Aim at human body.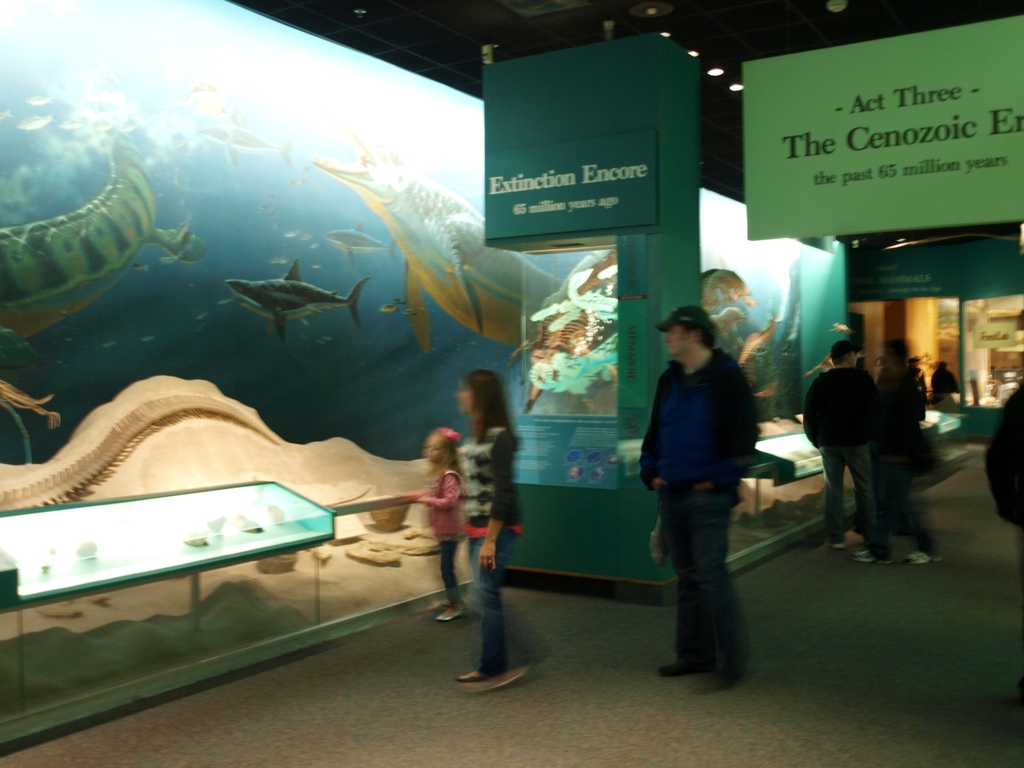
Aimed at box(640, 296, 768, 694).
